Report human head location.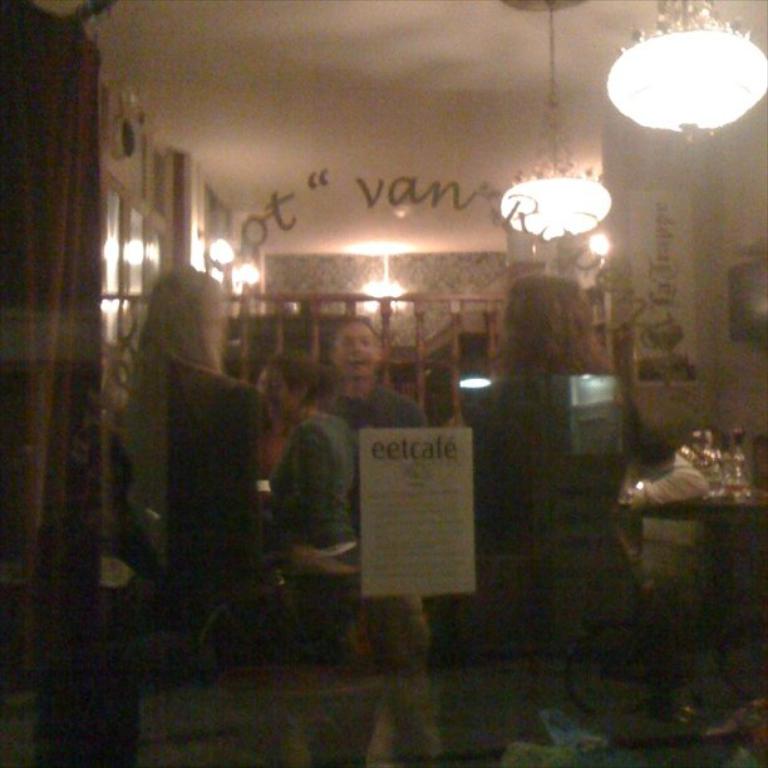
Report: (498,277,589,360).
